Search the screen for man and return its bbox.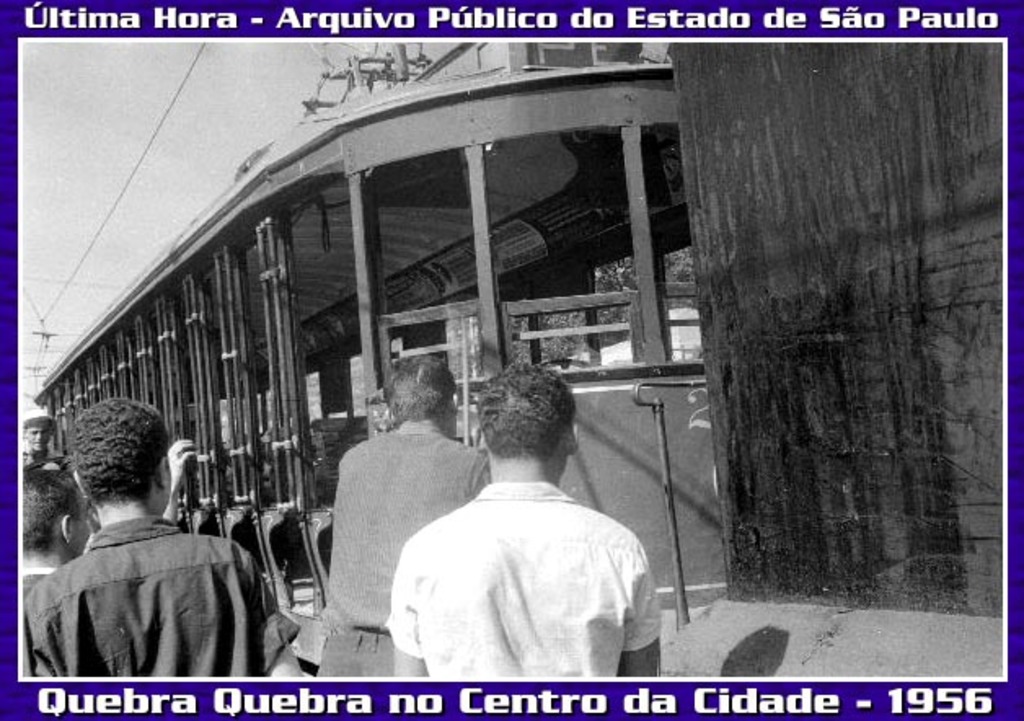
Found: {"x1": 23, "y1": 418, "x2": 62, "y2": 462}.
